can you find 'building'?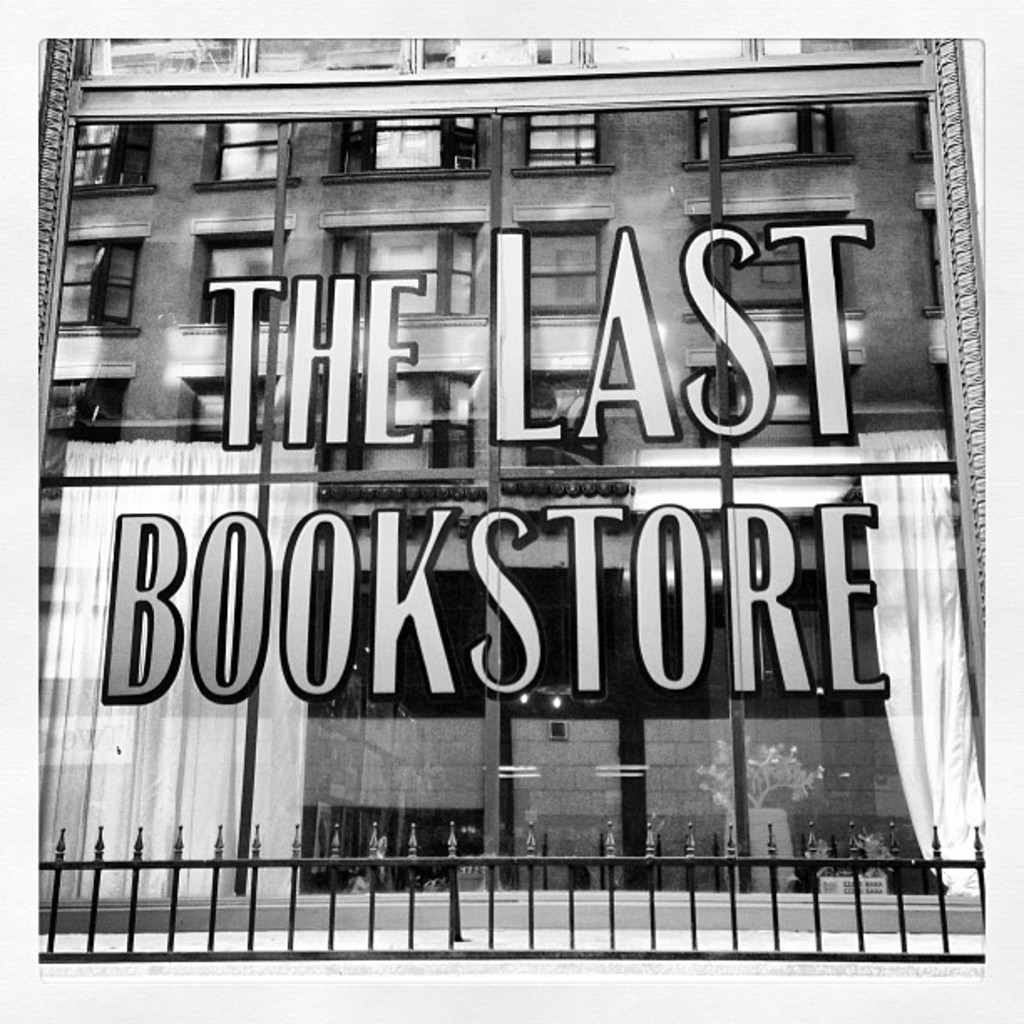
Yes, bounding box: (30,33,992,919).
